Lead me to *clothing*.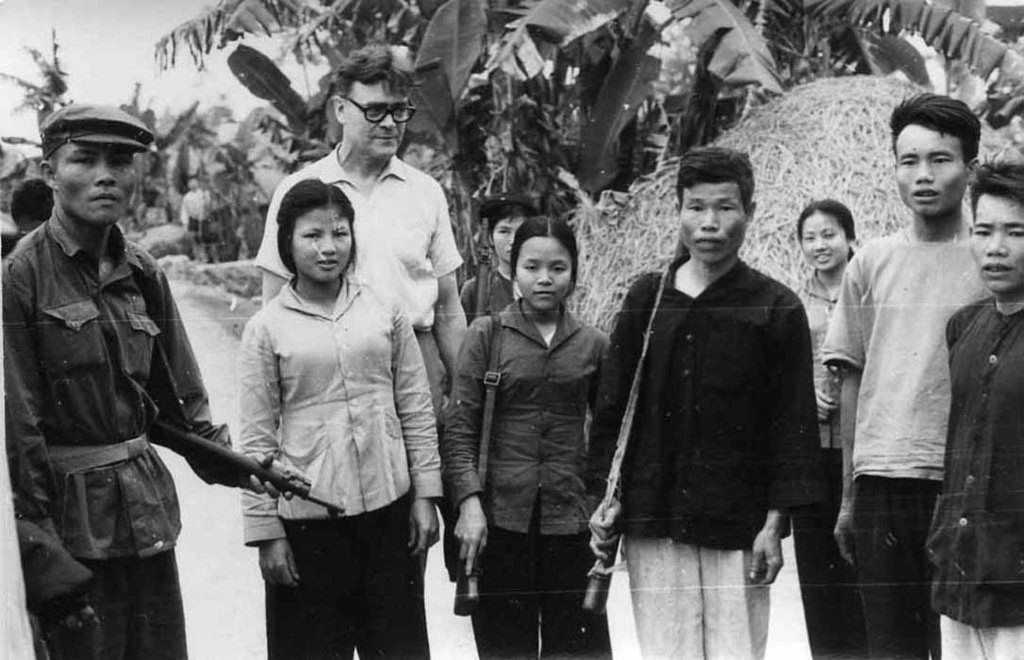
Lead to select_region(0, 216, 41, 273).
